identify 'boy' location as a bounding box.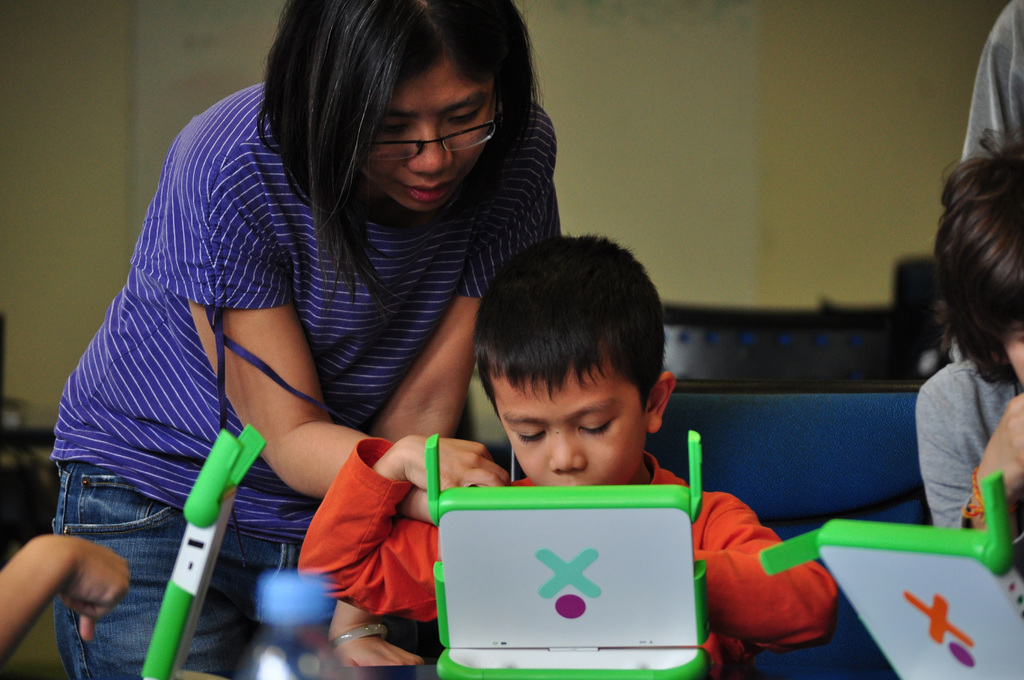
x1=297, y1=234, x2=826, y2=675.
